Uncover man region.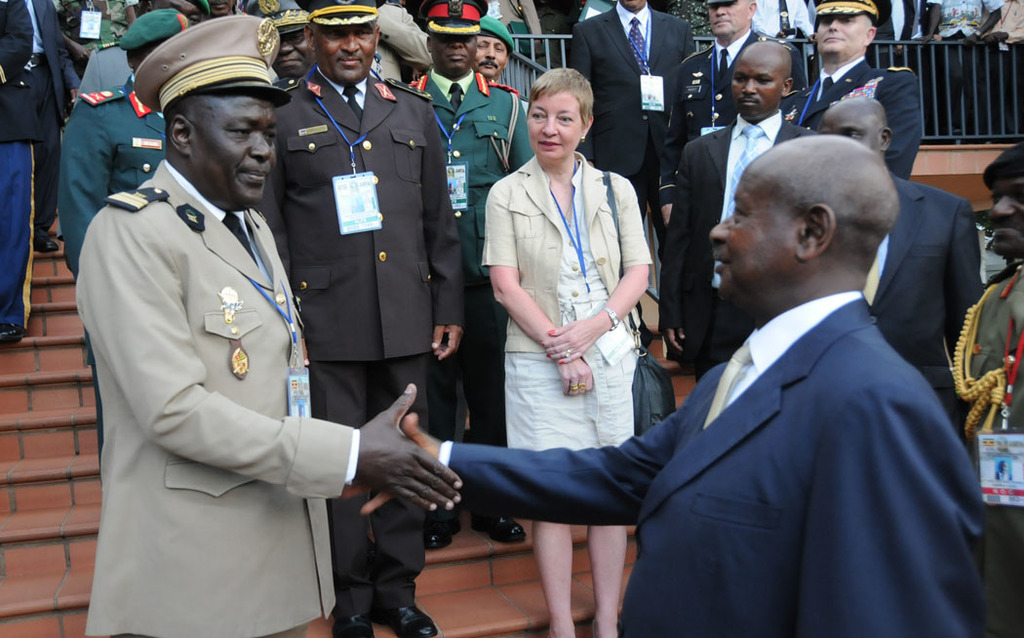
Uncovered: select_region(397, 0, 533, 554).
